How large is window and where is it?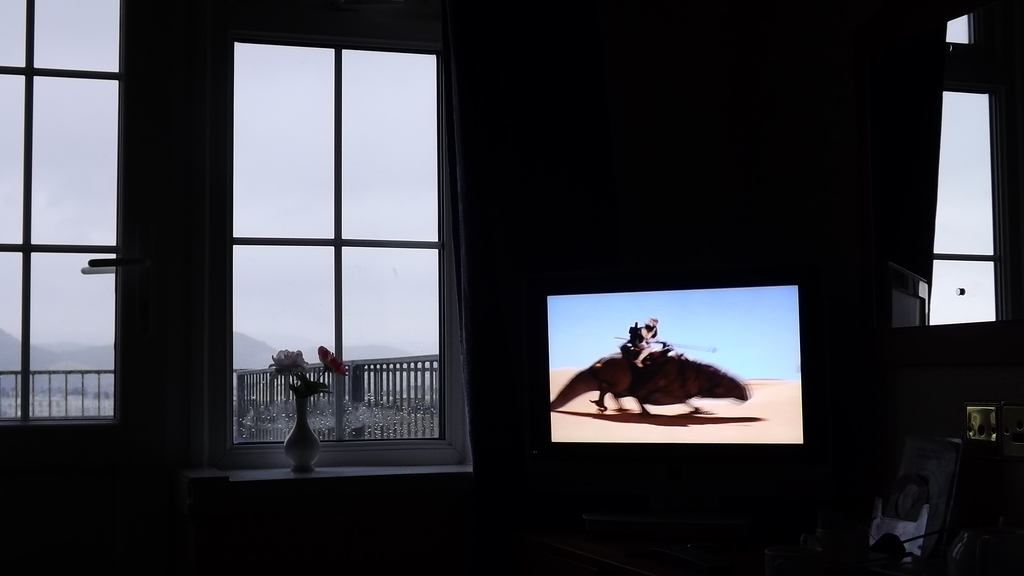
Bounding box: region(0, 0, 123, 429).
